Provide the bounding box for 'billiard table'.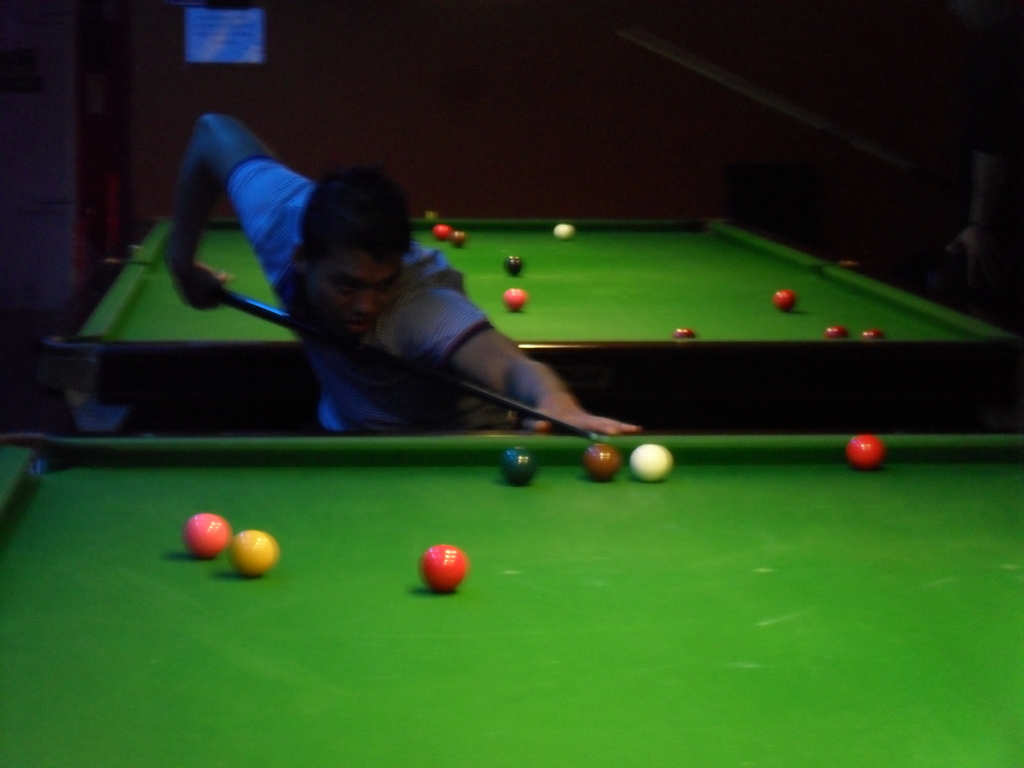
33 209 1023 428.
